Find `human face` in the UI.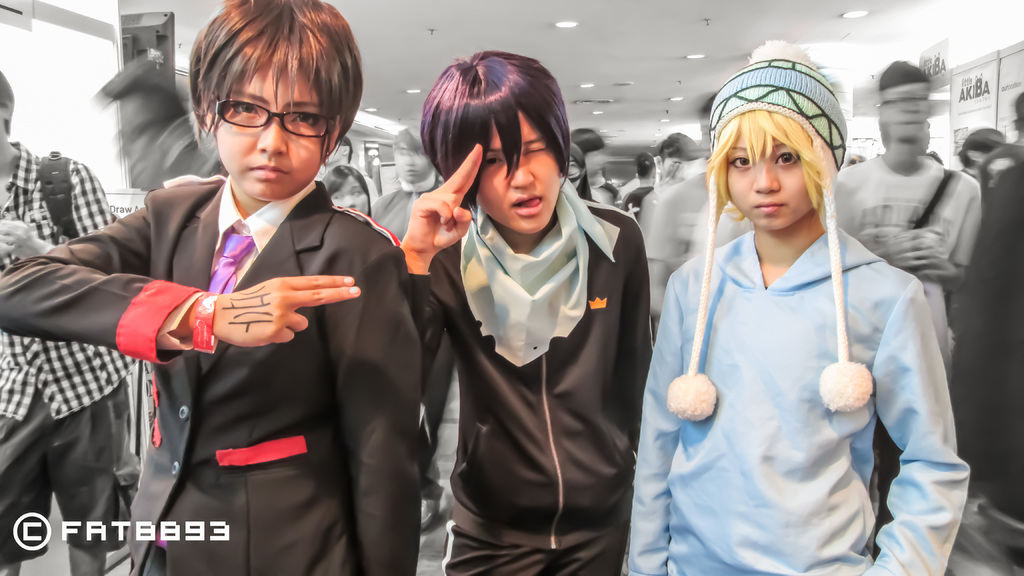
UI element at left=724, top=127, right=817, bottom=234.
